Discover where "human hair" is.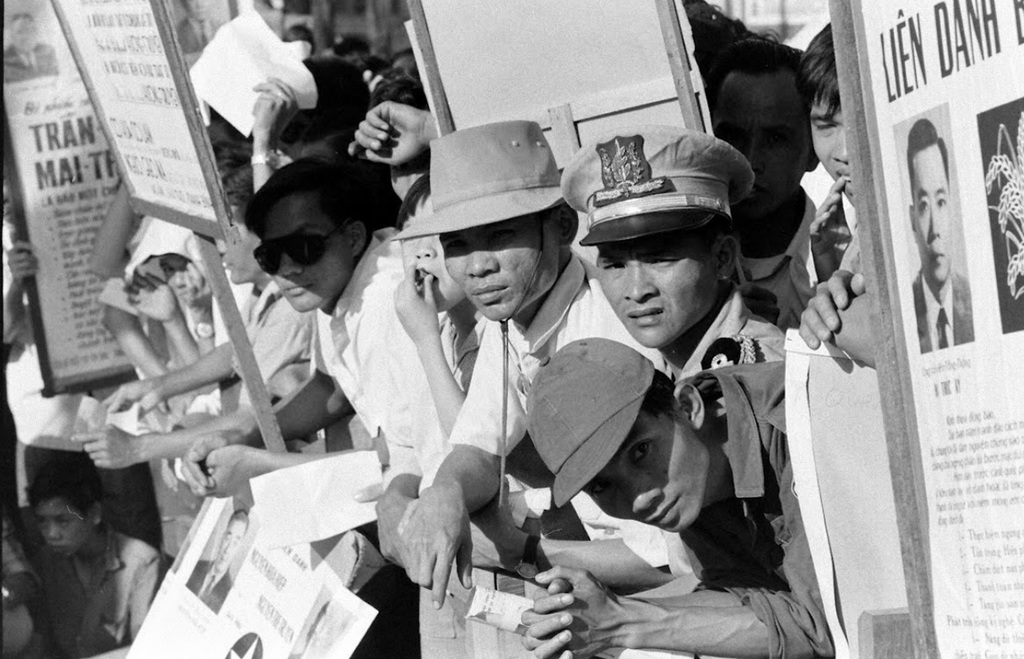
Discovered at [226,509,248,535].
